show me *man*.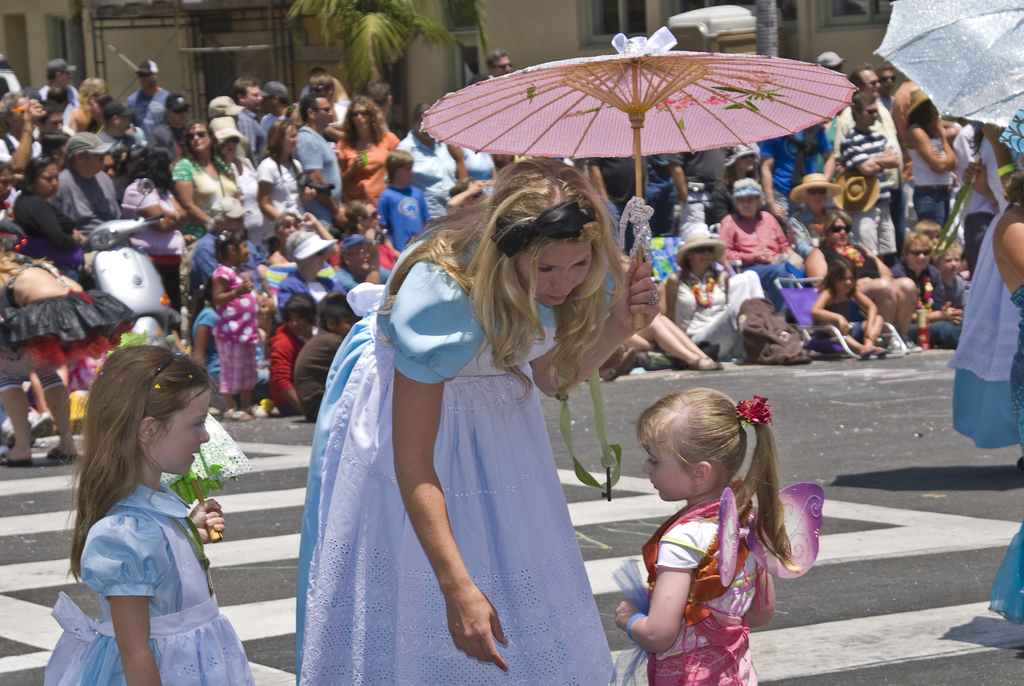
*man* is here: (289,79,359,213).
